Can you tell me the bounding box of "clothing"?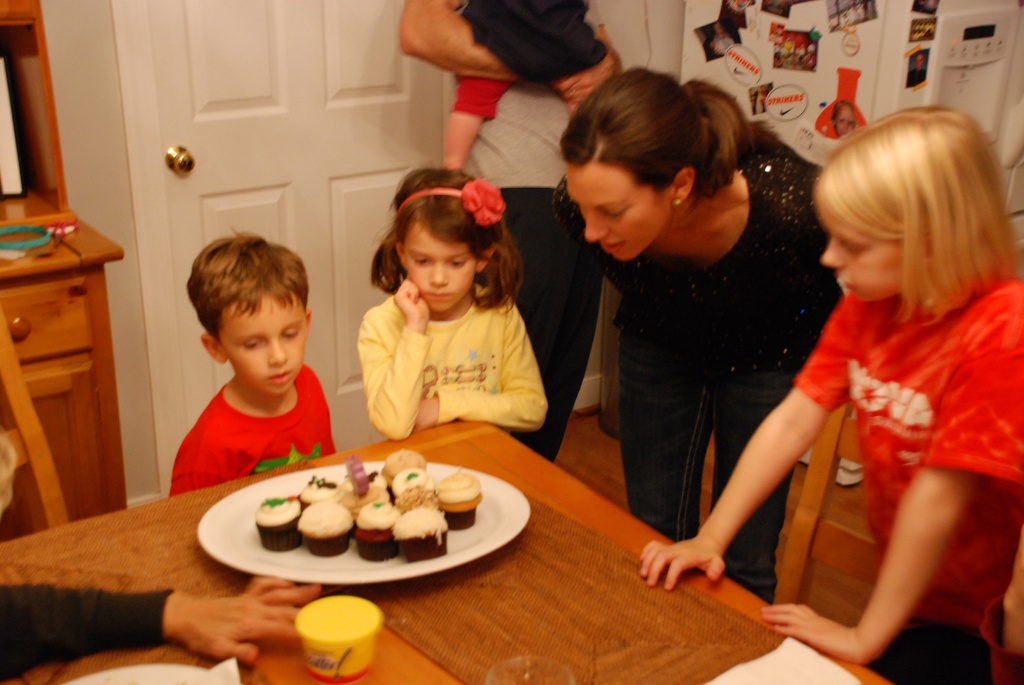
x1=461 y1=0 x2=607 y2=465.
